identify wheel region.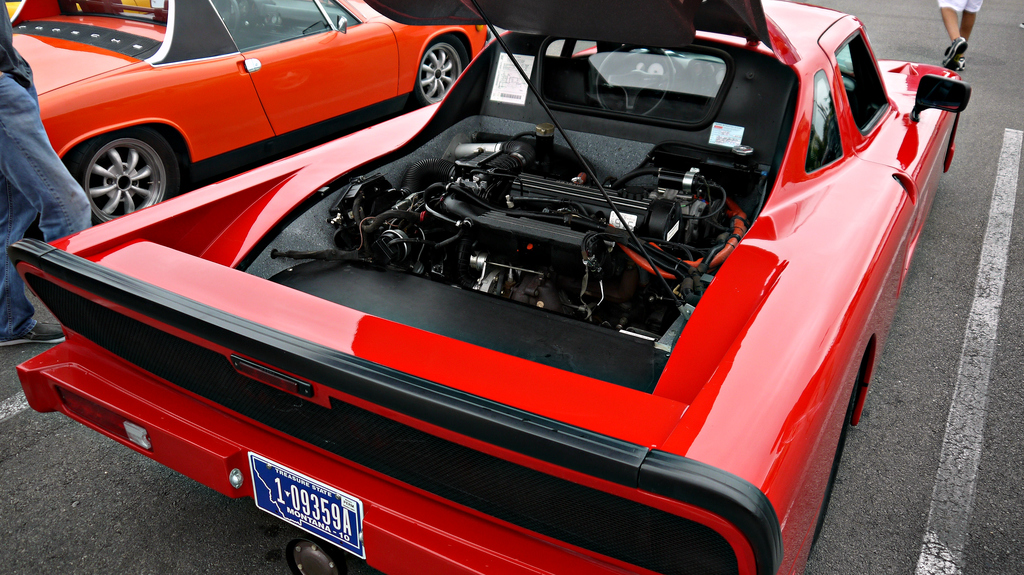
Region: {"x1": 70, "y1": 112, "x2": 169, "y2": 214}.
